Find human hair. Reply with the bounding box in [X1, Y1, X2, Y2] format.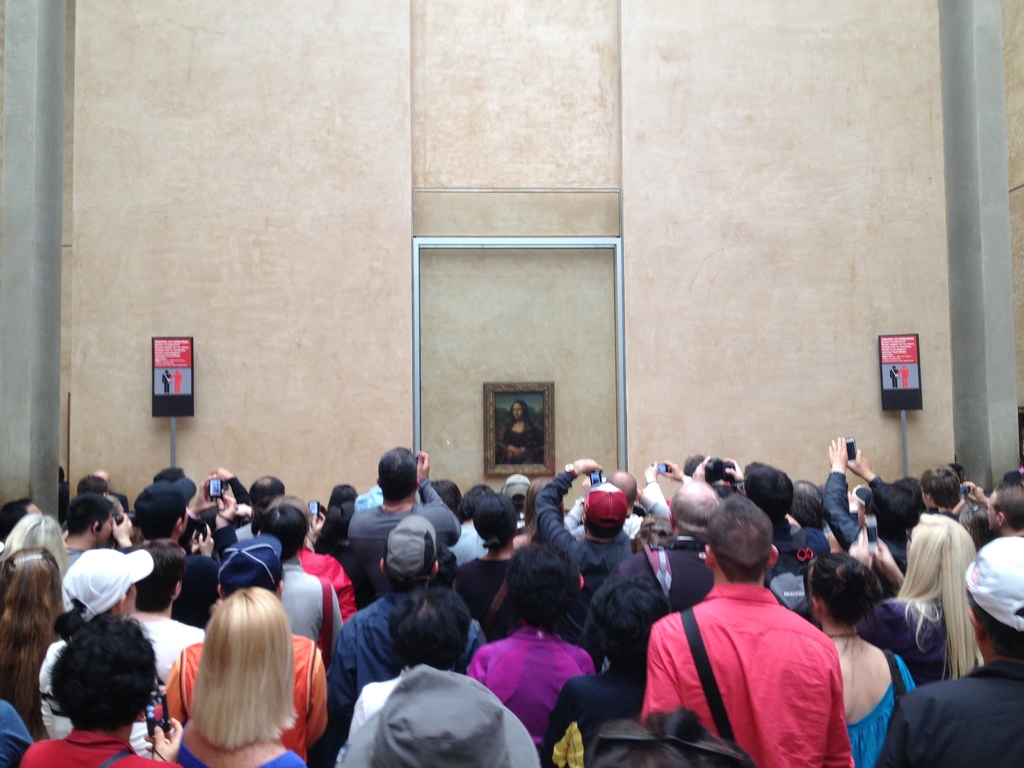
[48, 614, 163, 728].
